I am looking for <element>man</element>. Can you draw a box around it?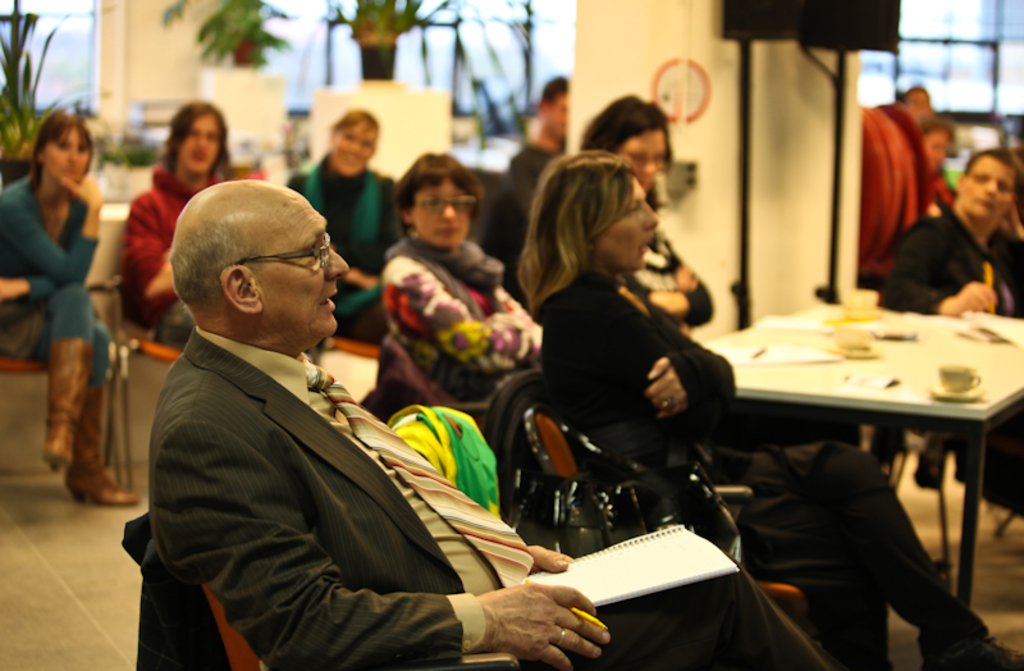
Sure, the bounding box is select_region(132, 175, 833, 670).
